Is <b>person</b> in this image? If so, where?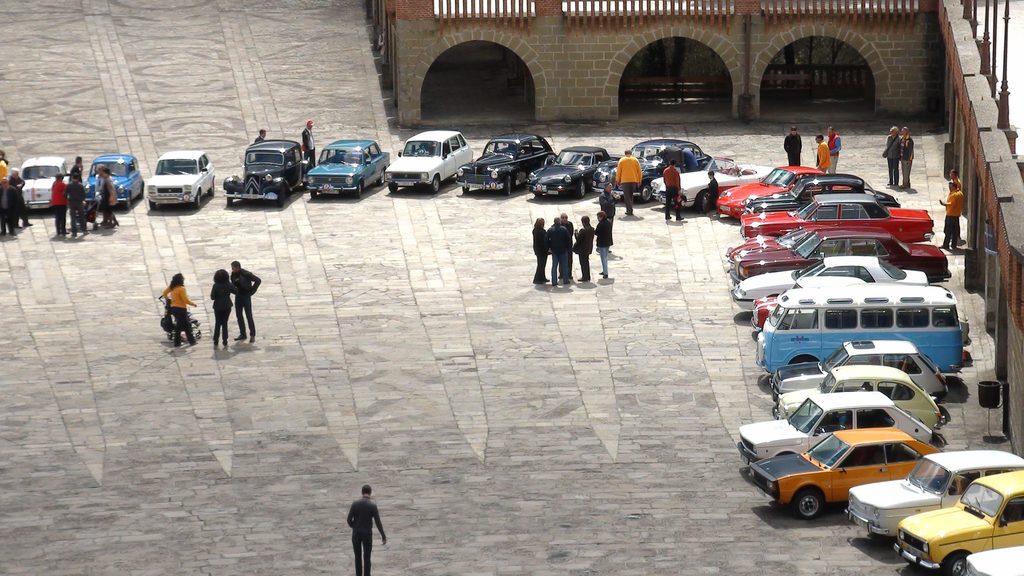
Yes, at crop(0, 154, 10, 182).
